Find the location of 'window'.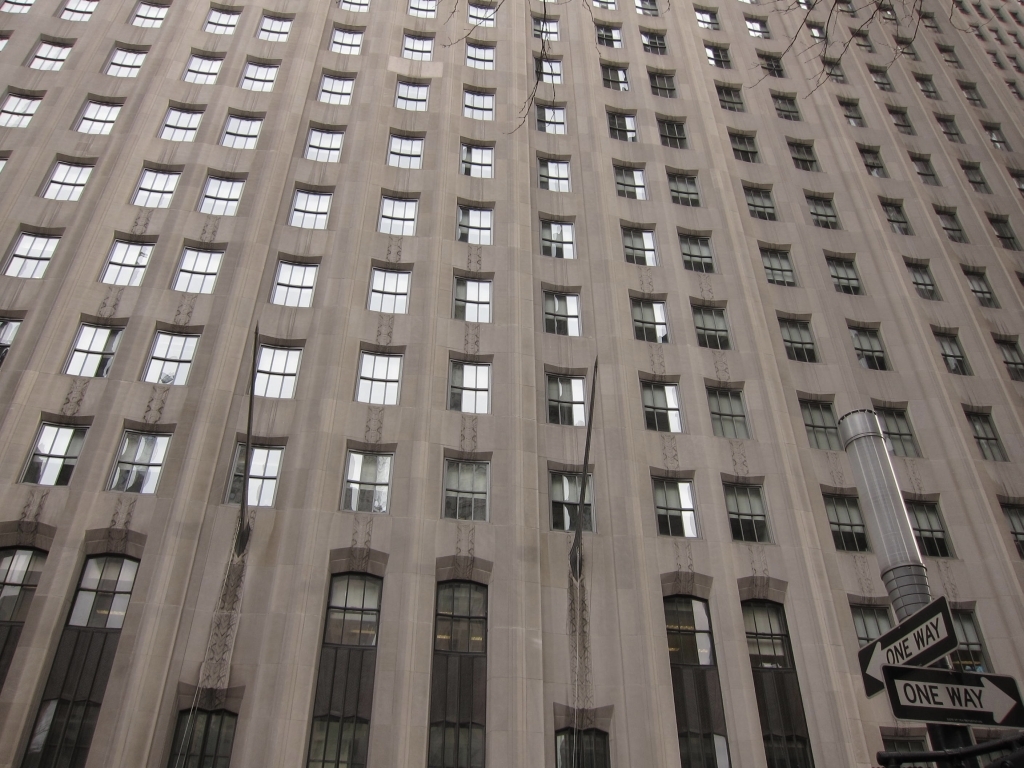
Location: {"x1": 142, "y1": 335, "x2": 202, "y2": 384}.
